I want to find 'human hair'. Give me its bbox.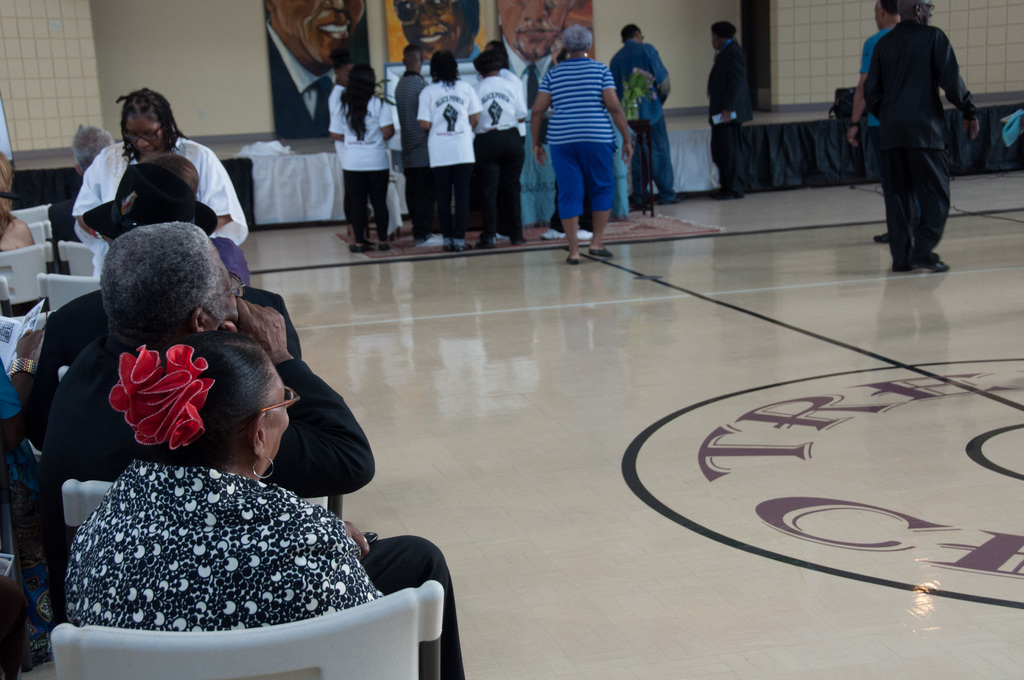
563 20 591 47.
